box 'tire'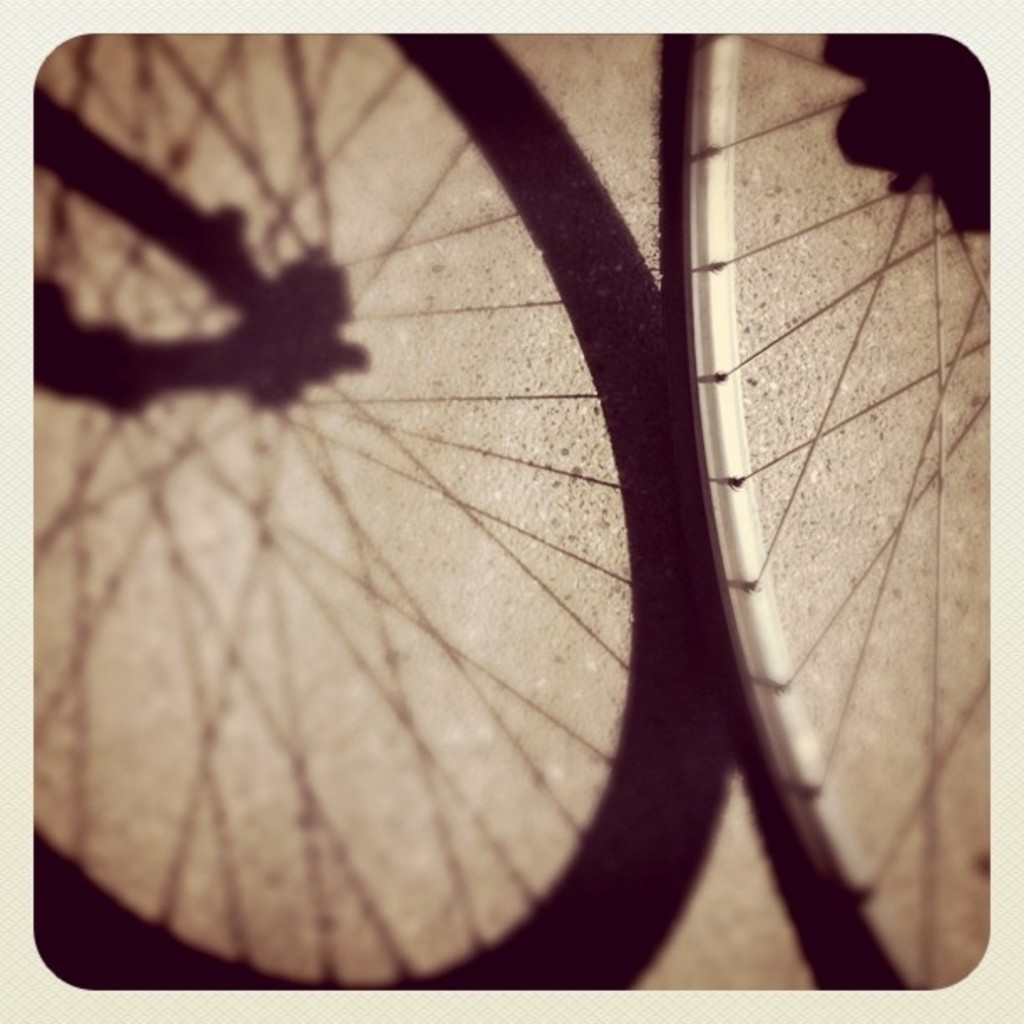
Rect(658, 2, 992, 991)
